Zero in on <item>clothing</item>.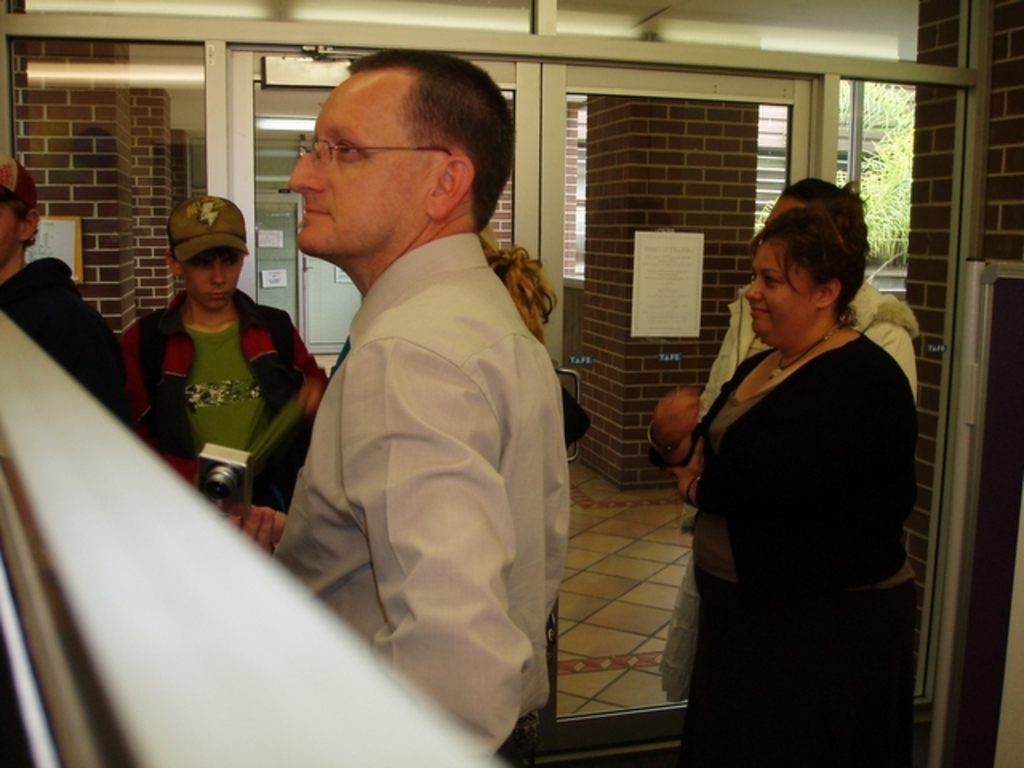
Zeroed in: rect(691, 267, 931, 450).
